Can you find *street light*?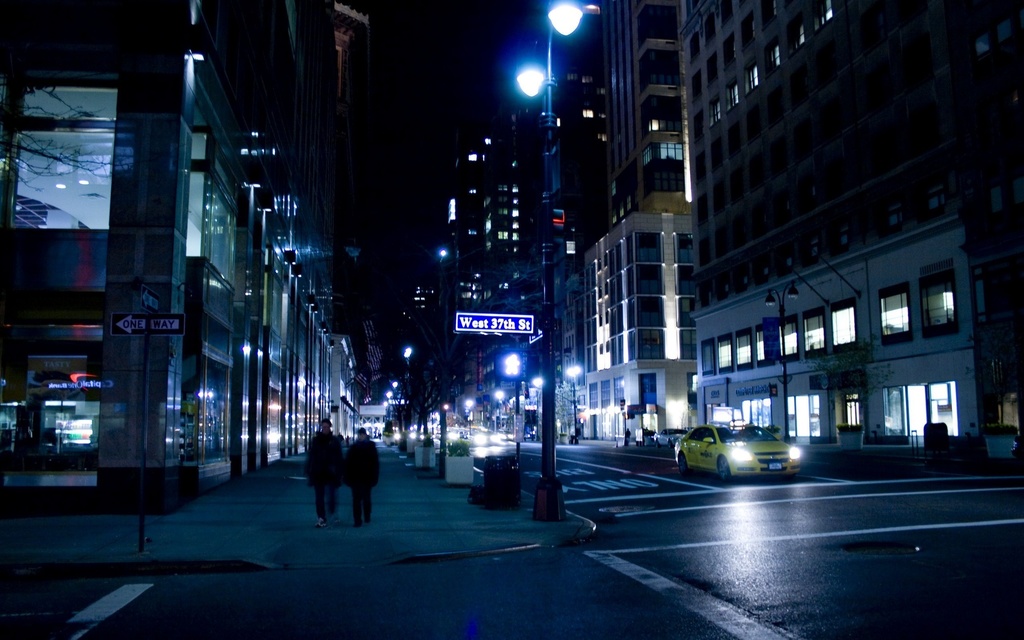
Yes, bounding box: crop(533, 375, 541, 435).
